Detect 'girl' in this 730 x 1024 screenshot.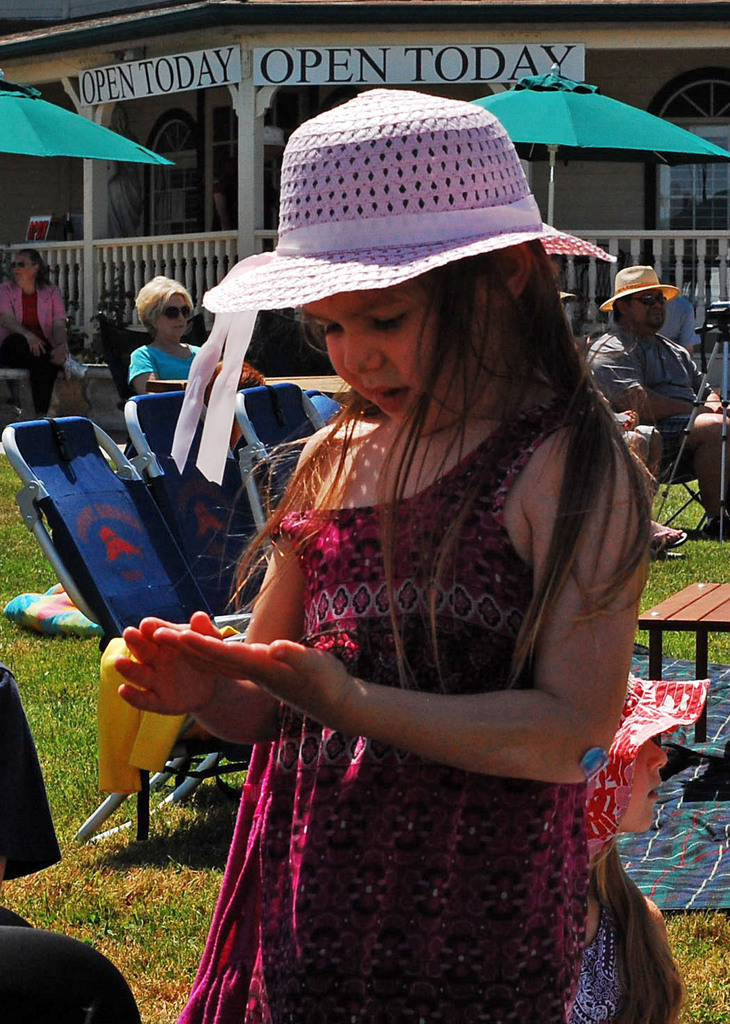
Detection: left=112, top=81, right=658, bottom=1023.
